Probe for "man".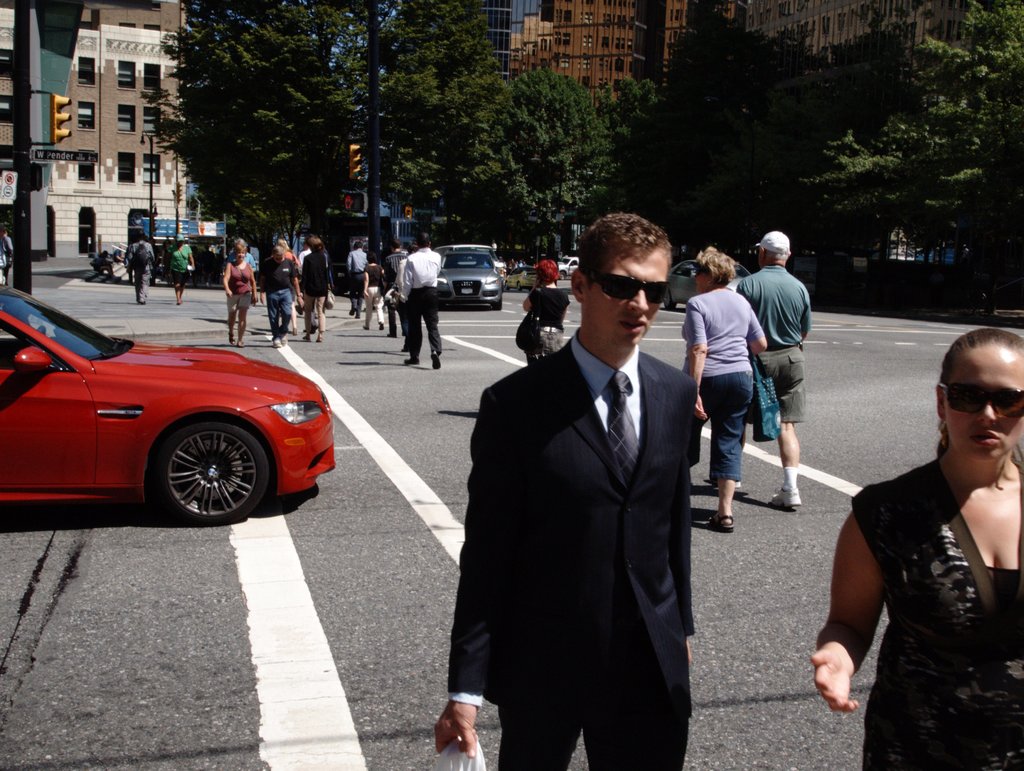
Probe result: <bbox>225, 236, 260, 276</bbox>.
